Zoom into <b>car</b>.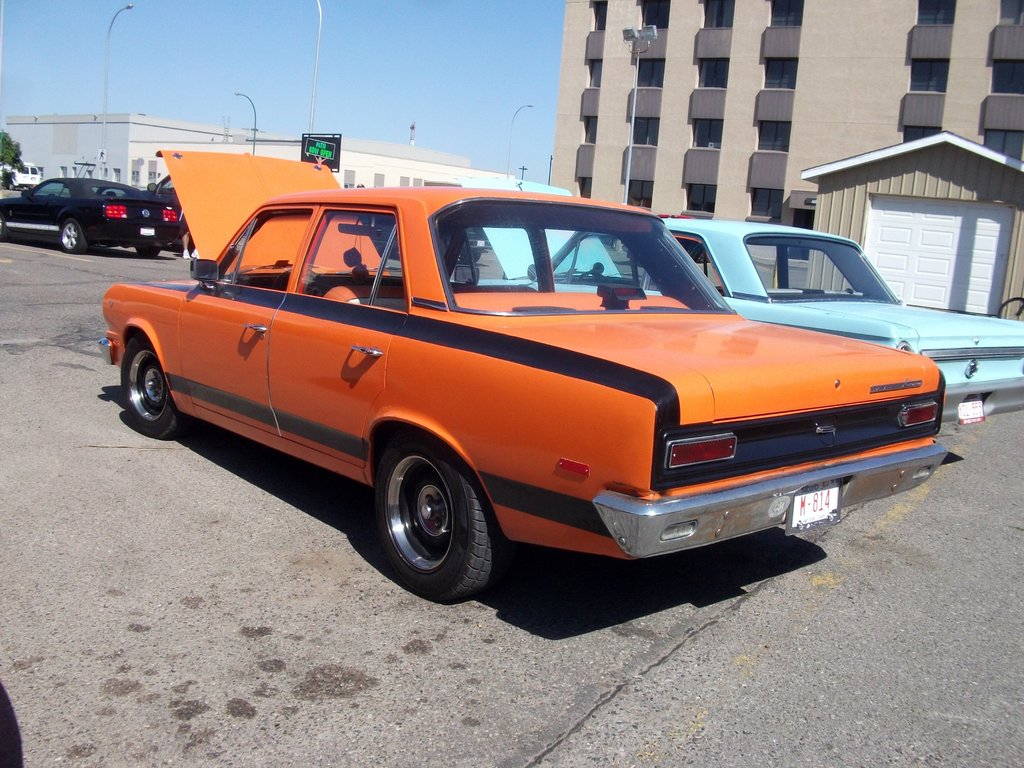
Zoom target: locate(123, 176, 196, 251).
